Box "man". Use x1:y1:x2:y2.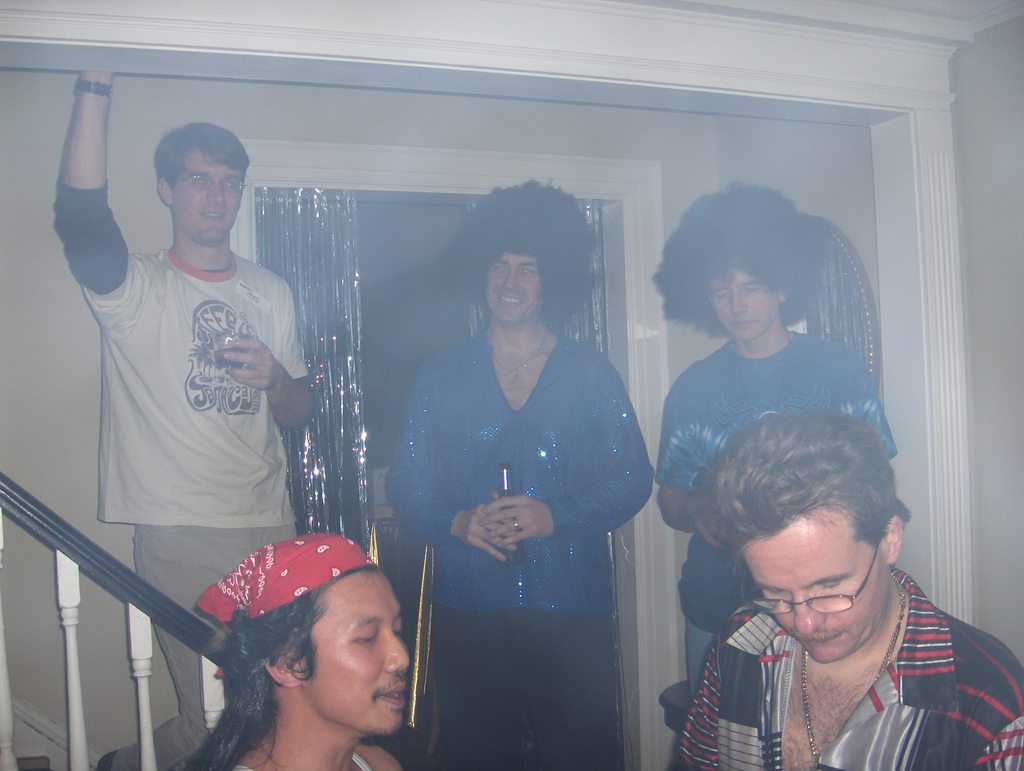
658:406:1023:770.
